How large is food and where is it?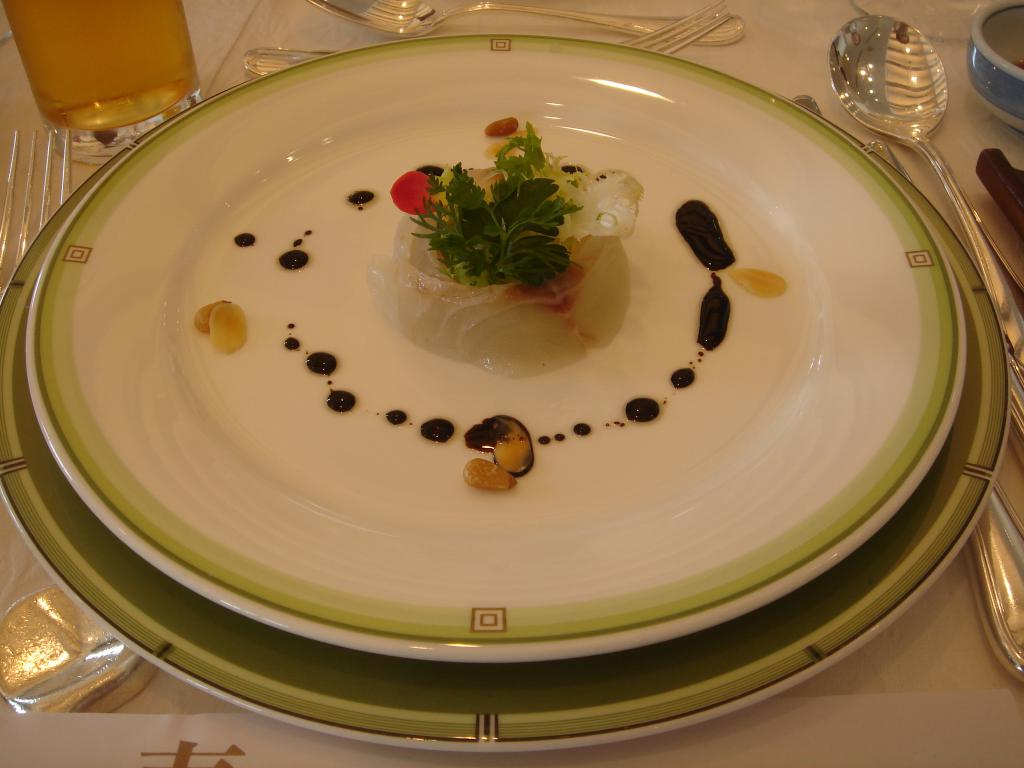
Bounding box: region(337, 129, 648, 333).
